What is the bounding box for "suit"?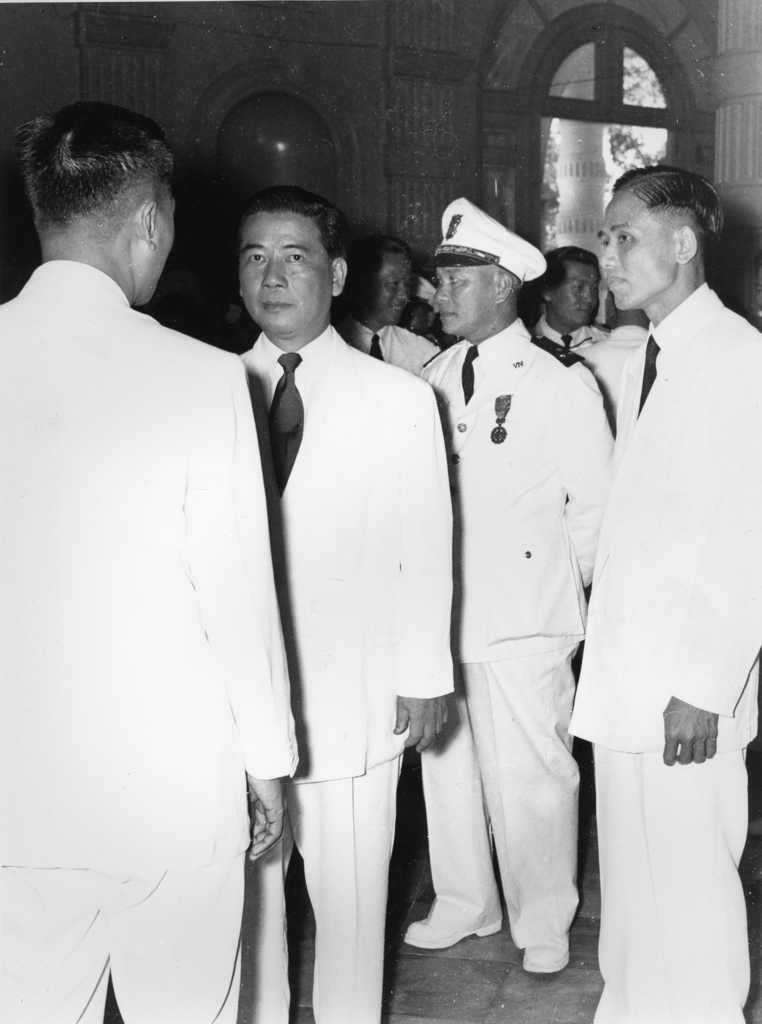
detection(207, 214, 473, 979).
